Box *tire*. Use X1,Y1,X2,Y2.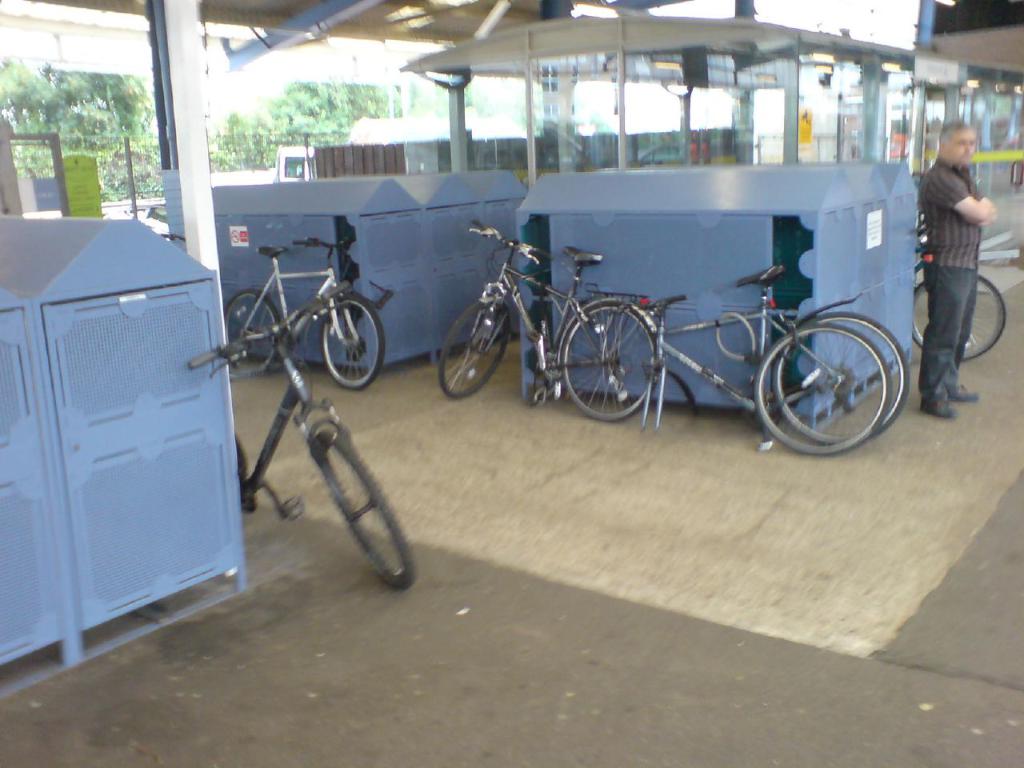
225,290,283,370.
